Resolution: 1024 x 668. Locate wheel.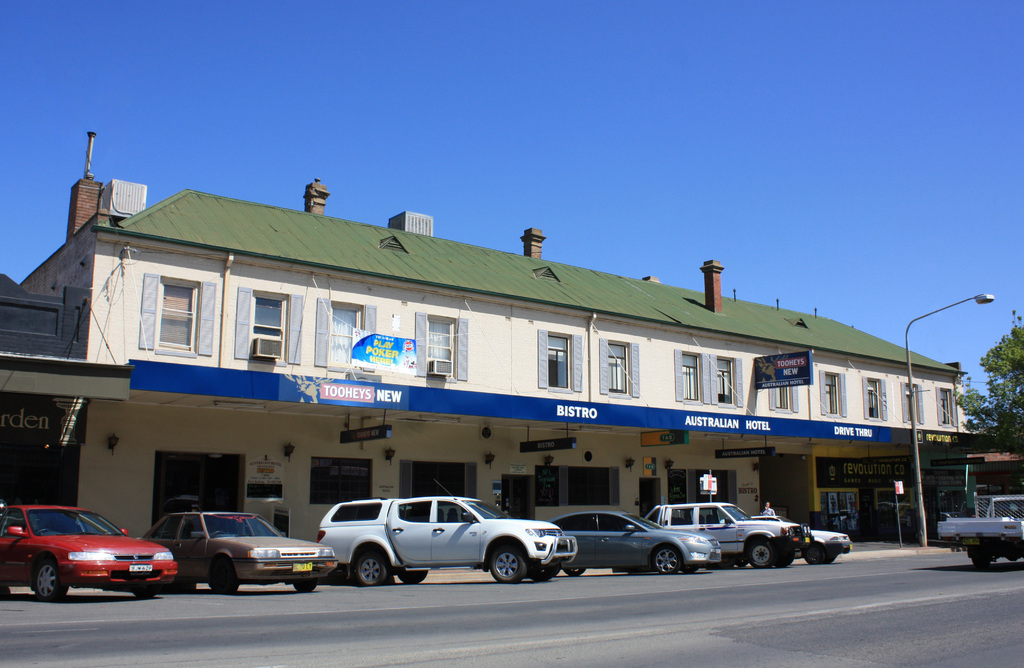
x1=351 y1=545 x2=394 y2=591.
